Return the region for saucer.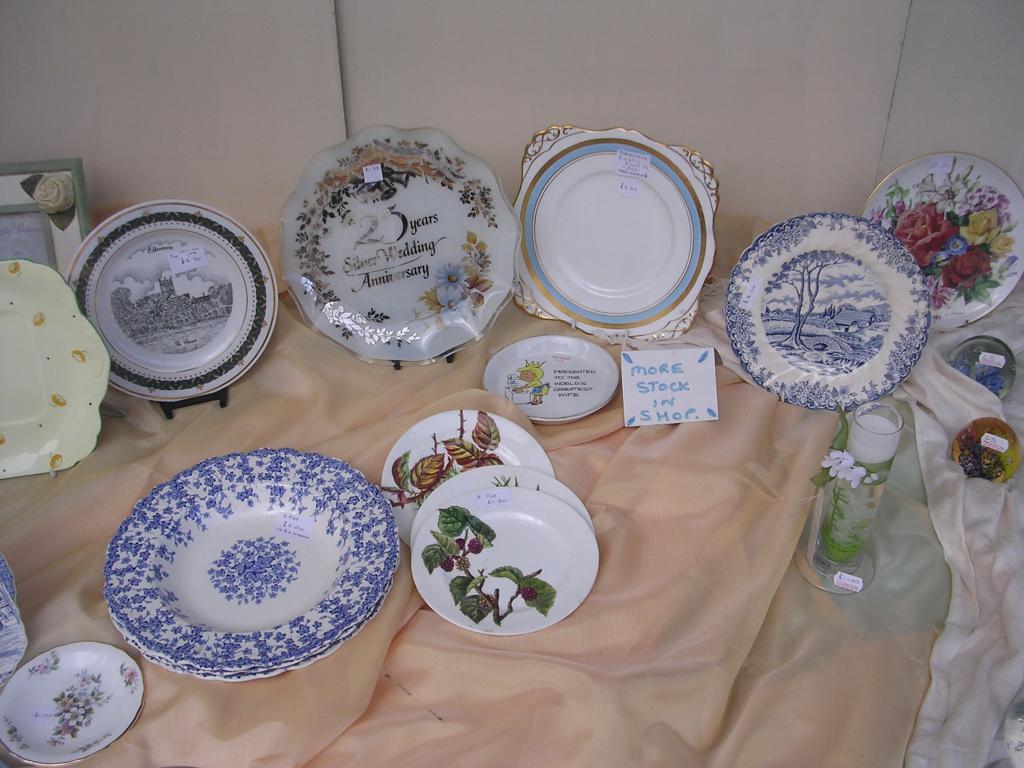
Rect(380, 412, 553, 545).
